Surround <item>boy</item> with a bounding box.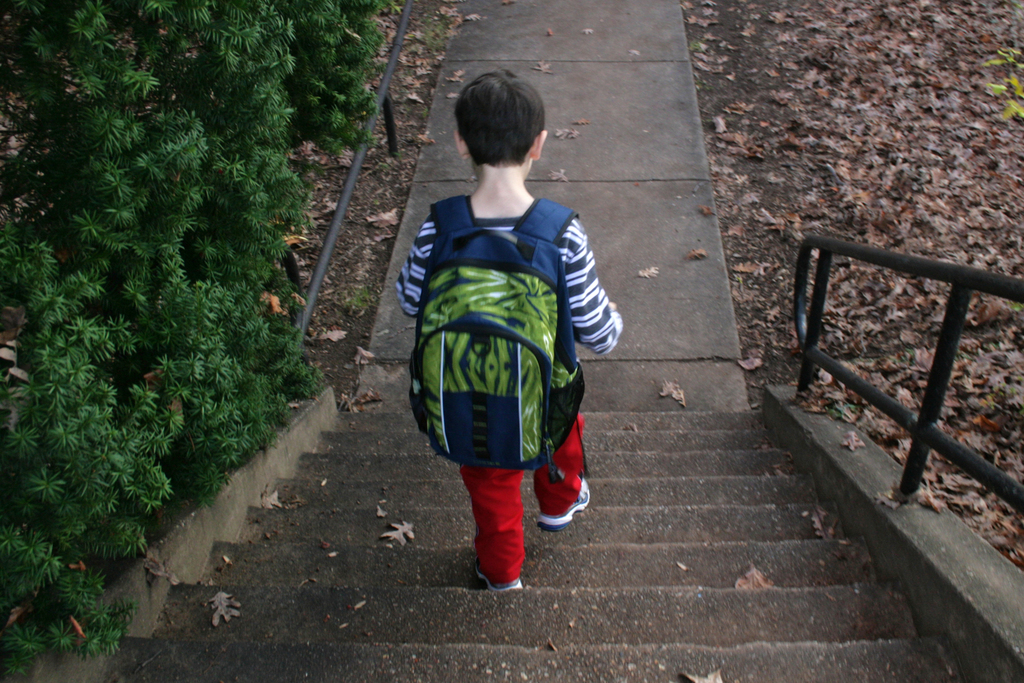
{"left": 390, "top": 71, "right": 627, "bottom": 593}.
